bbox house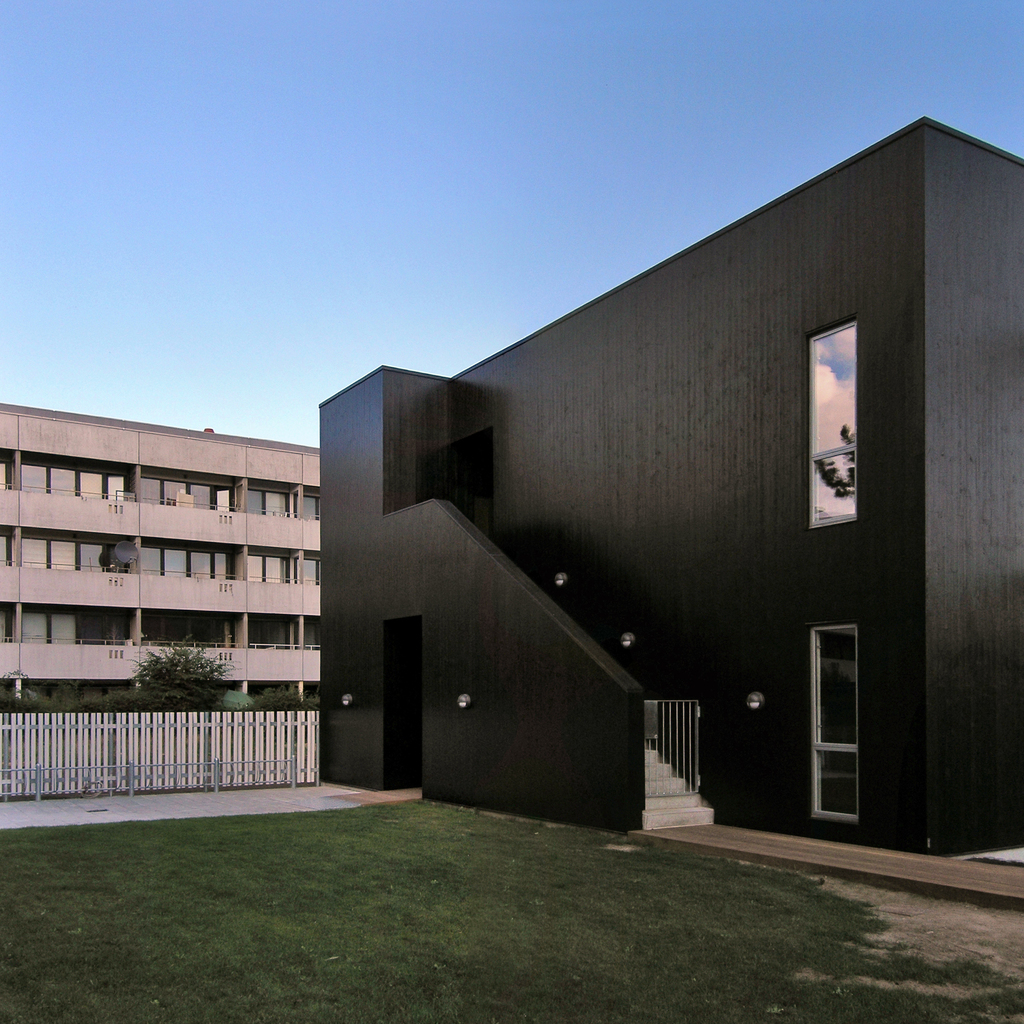
x1=325, y1=111, x2=1023, y2=858
